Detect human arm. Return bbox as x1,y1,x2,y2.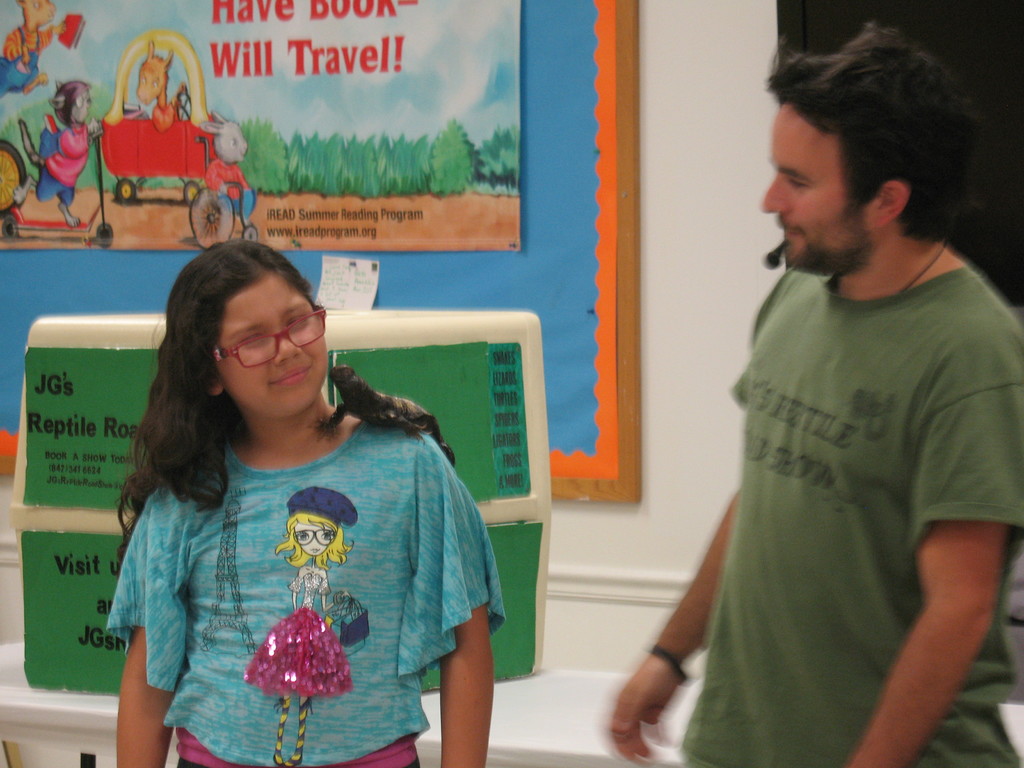
116,483,166,767.
